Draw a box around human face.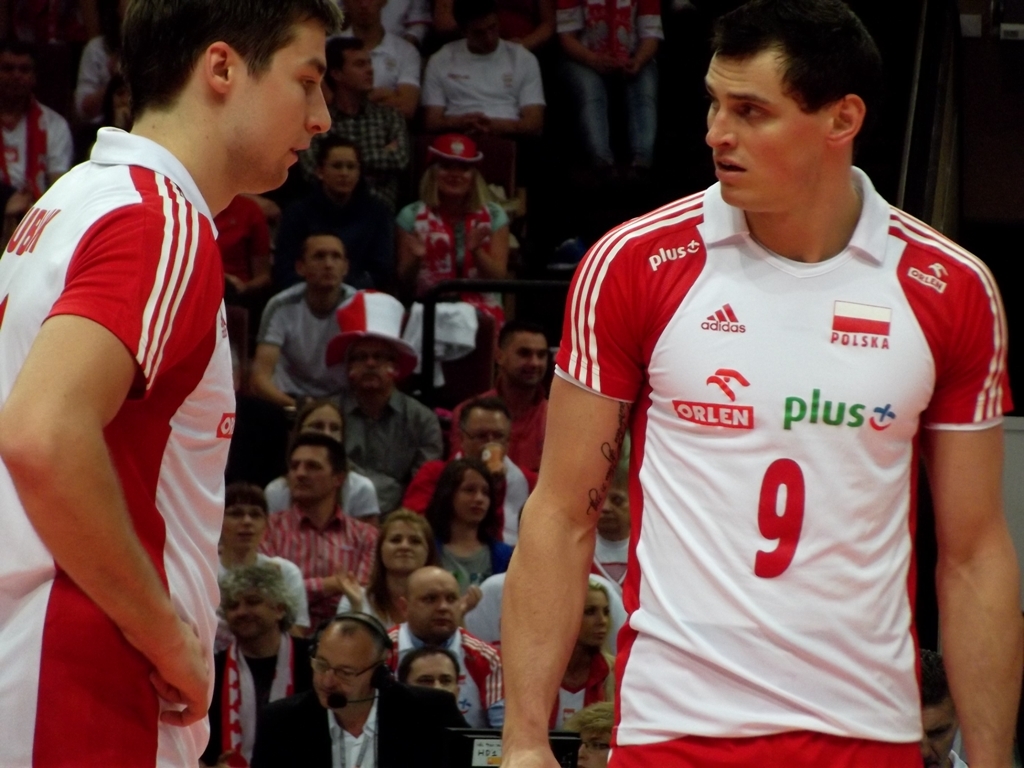
box(0, 58, 39, 99).
